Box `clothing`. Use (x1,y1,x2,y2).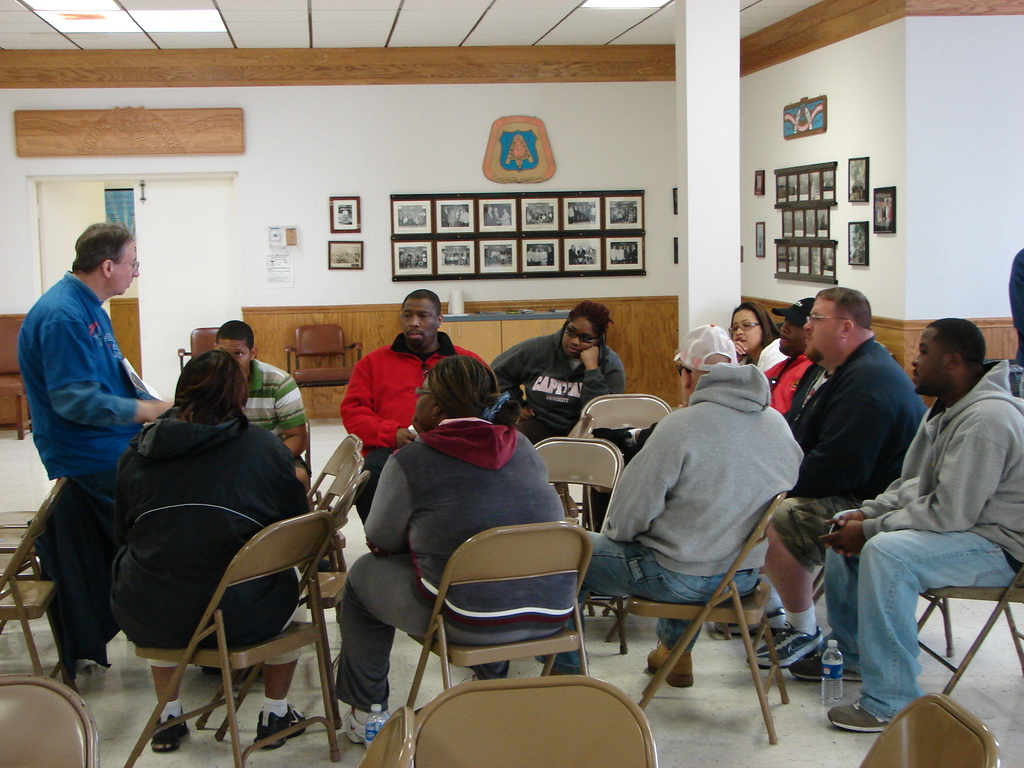
(634,247,637,264).
